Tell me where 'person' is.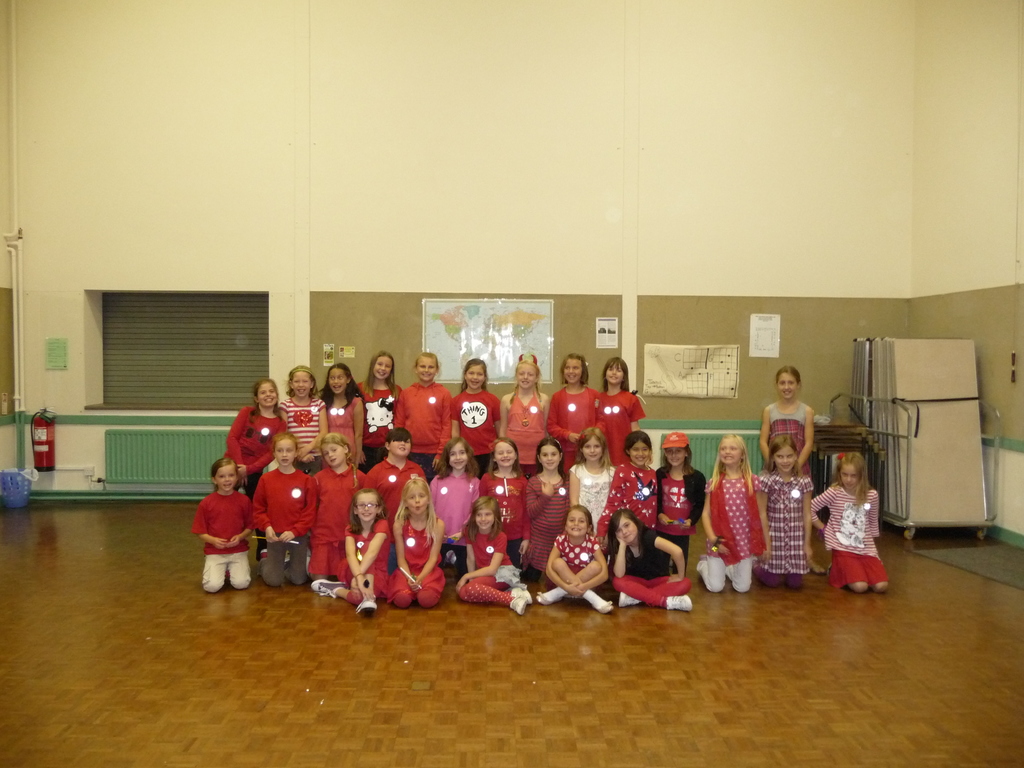
'person' is at 477 439 536 582.
